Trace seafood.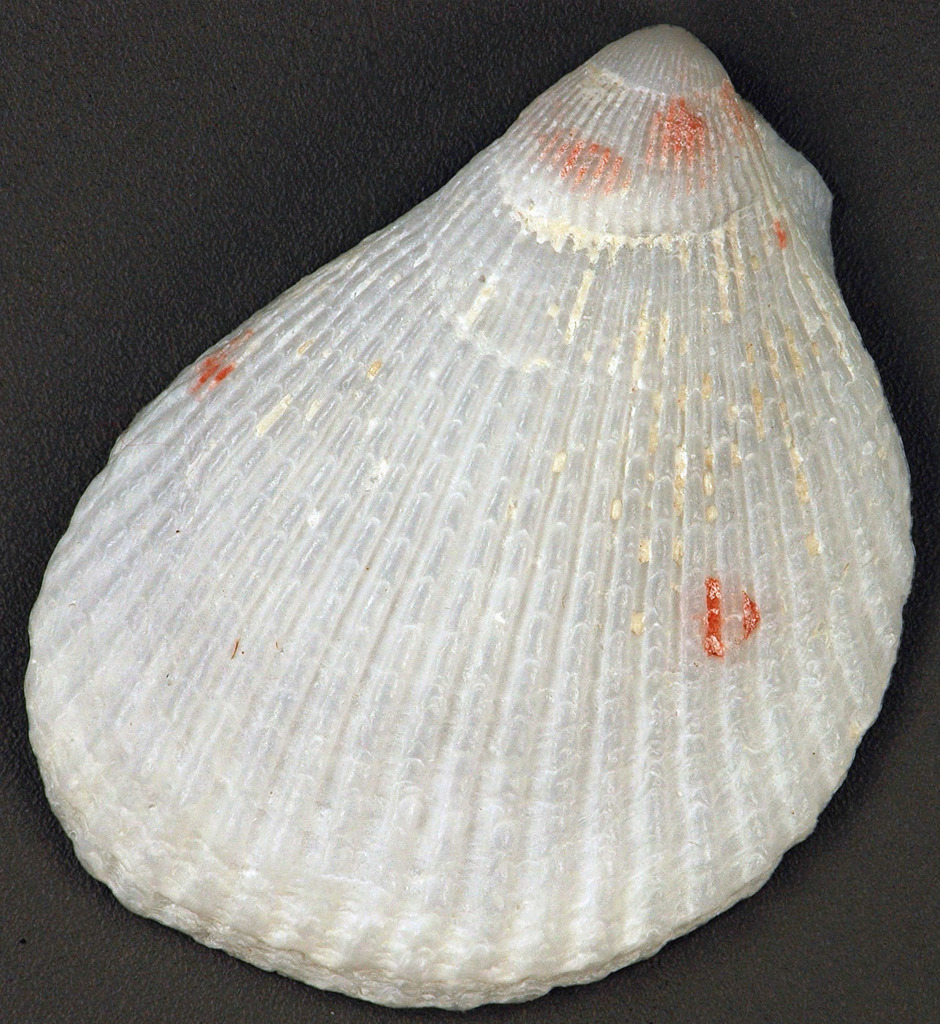
Traced to [x1=13, y1=15, x2=907, y2=1018].
